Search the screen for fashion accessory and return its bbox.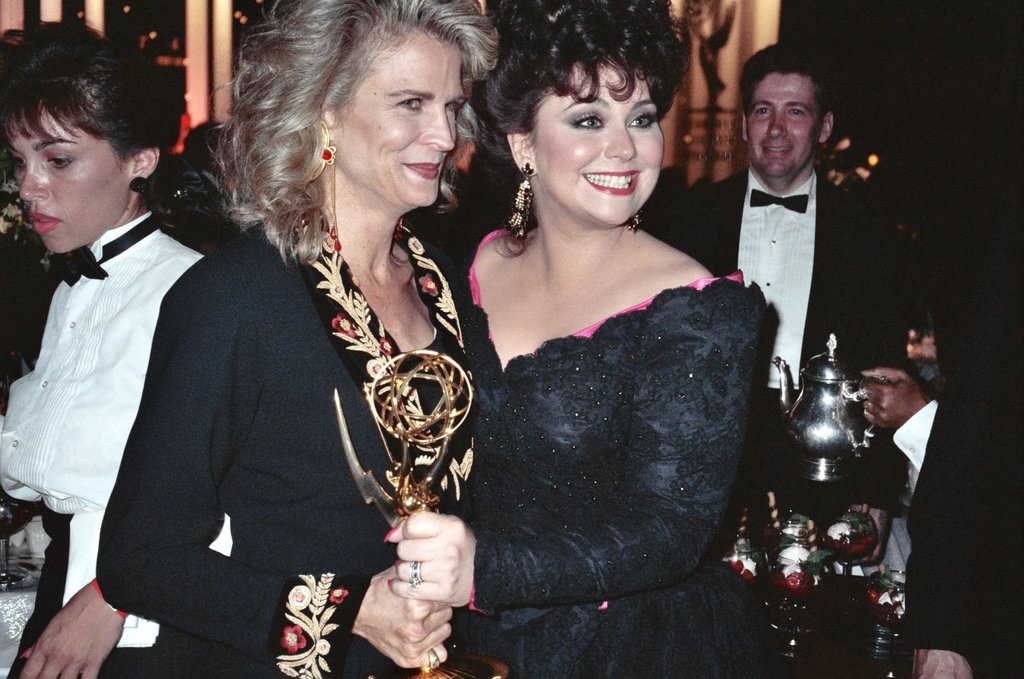
Found: pyautogui.locateOnScreen(750, 188, 807, 213).
